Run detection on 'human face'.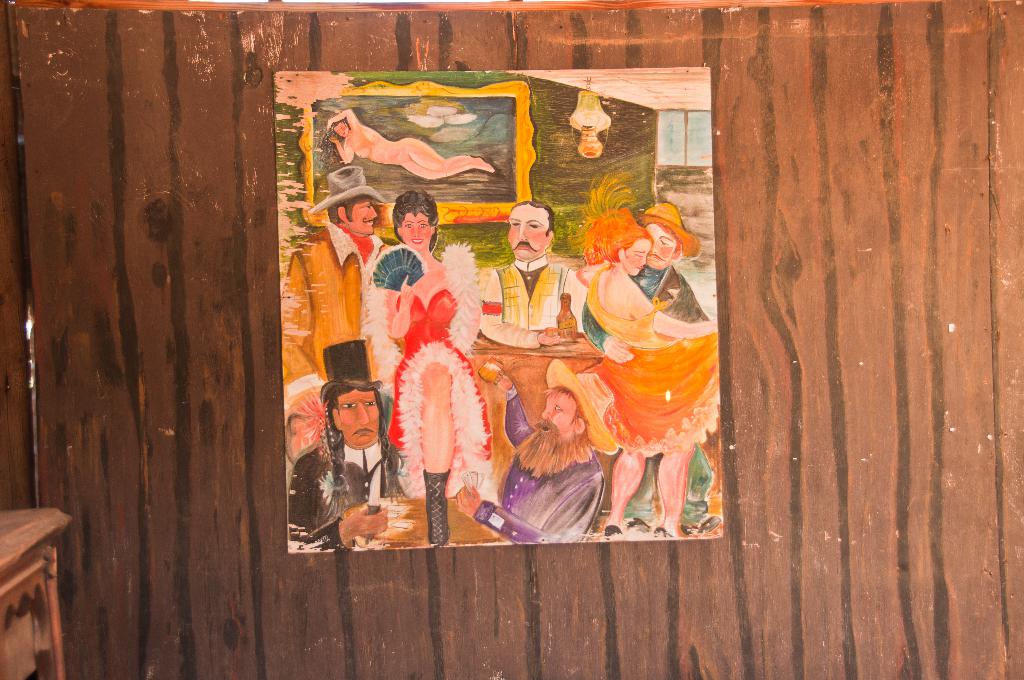
Result: <region>508, 207, 544, 261</region>.
